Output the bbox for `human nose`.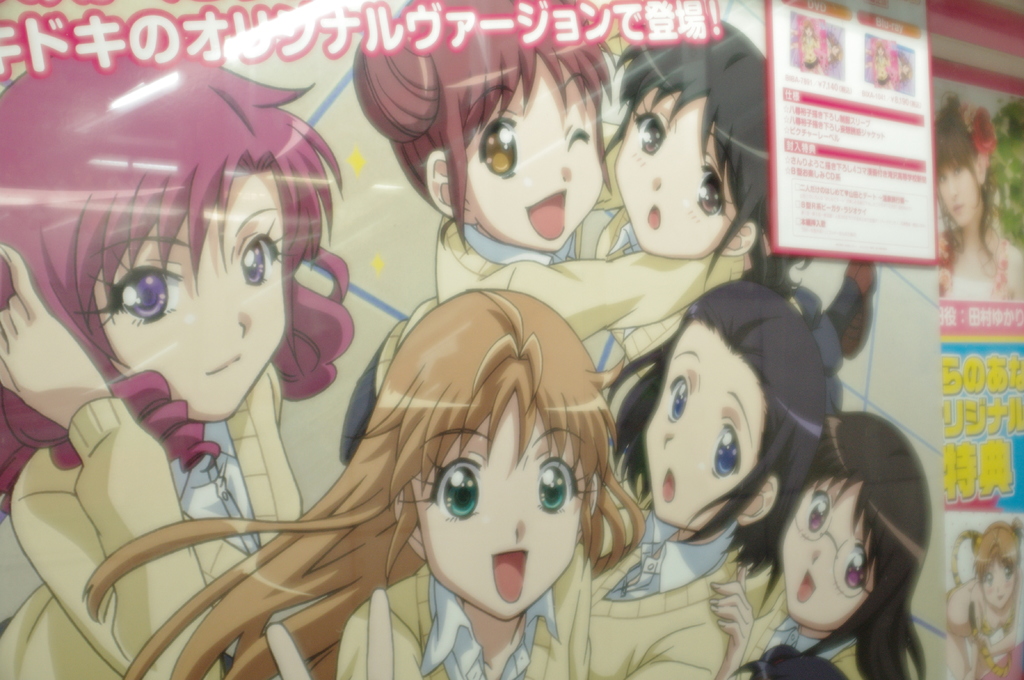
649, 175, 661, 192.
